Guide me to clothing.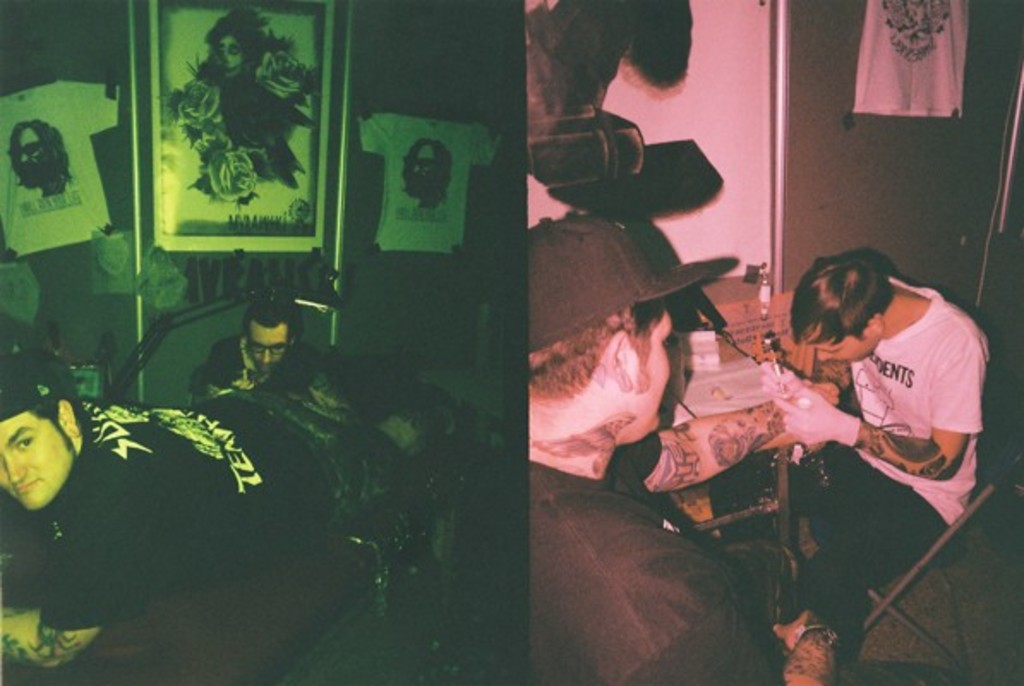
Guidance: rect(521, 456, 789, 684).
